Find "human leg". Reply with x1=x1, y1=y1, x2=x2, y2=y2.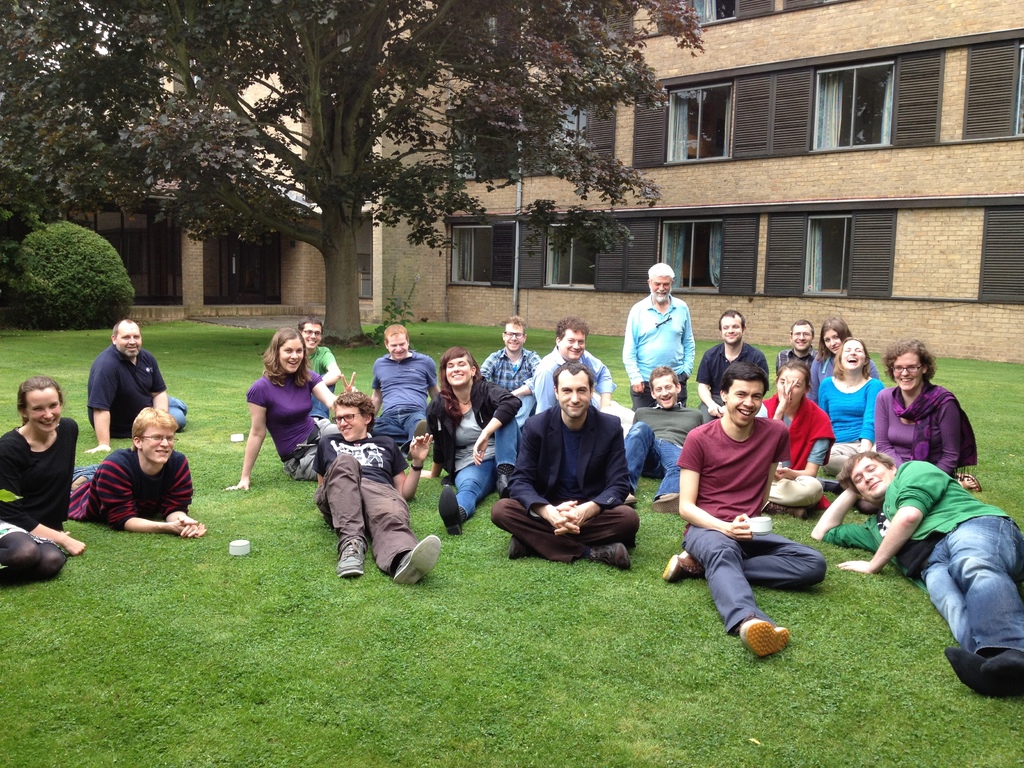
x1=765, y1=471, x2=825, y2=501.
